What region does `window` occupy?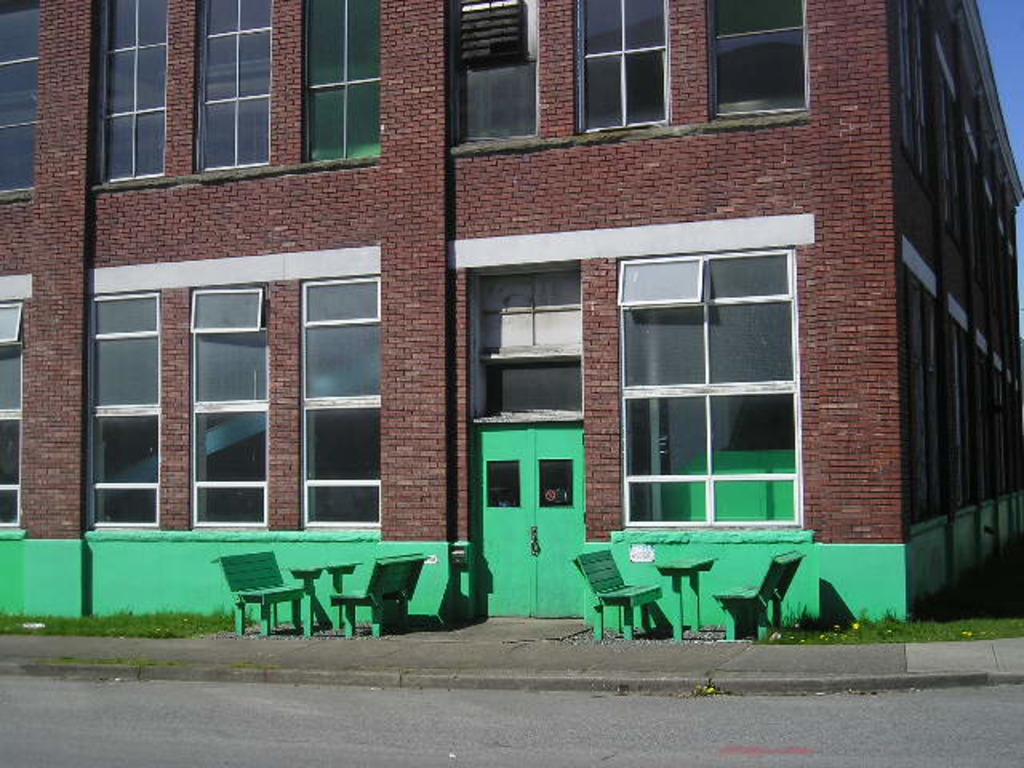
select_region(192, 0, 272, 176).
